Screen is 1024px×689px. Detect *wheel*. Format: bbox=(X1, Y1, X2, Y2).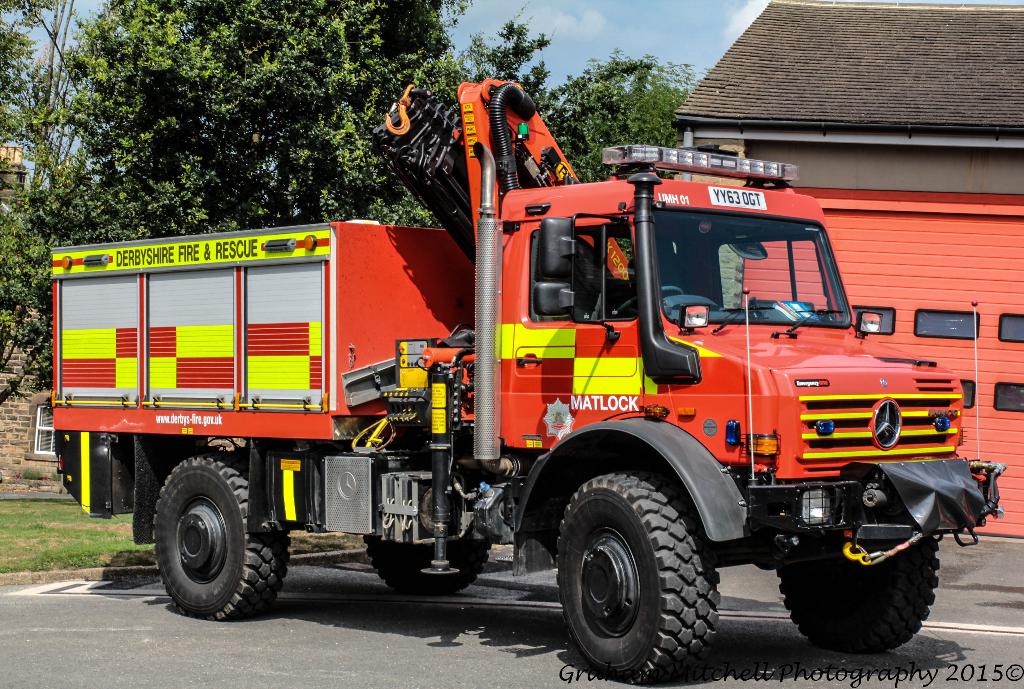
bbox=(777, 531, 940, 651).
